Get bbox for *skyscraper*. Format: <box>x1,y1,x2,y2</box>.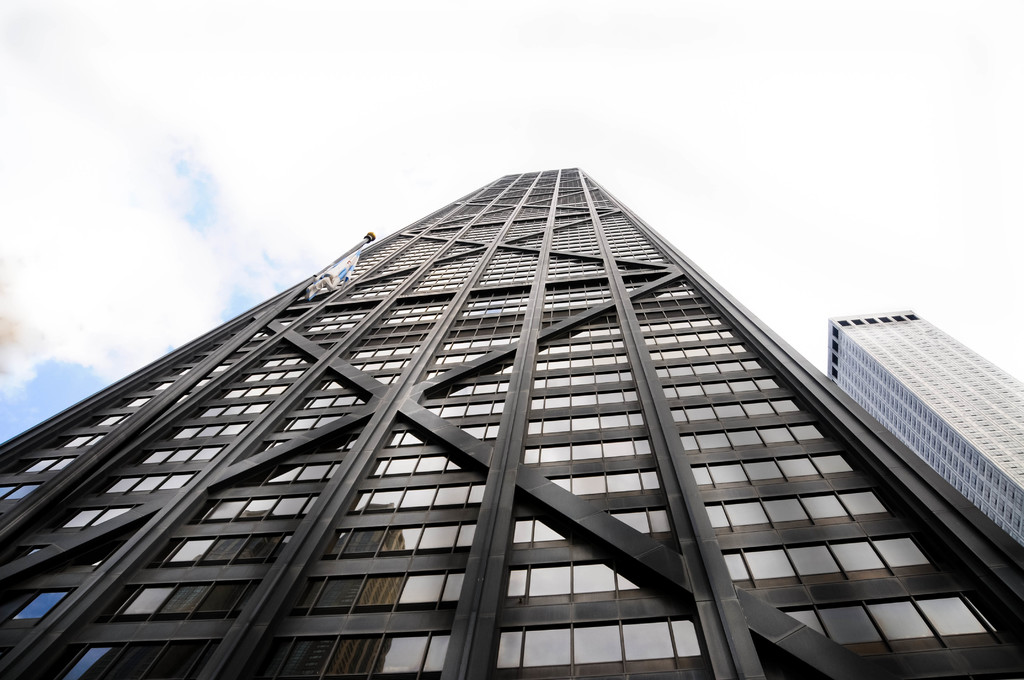
<box>15,140,983,675</box>.
